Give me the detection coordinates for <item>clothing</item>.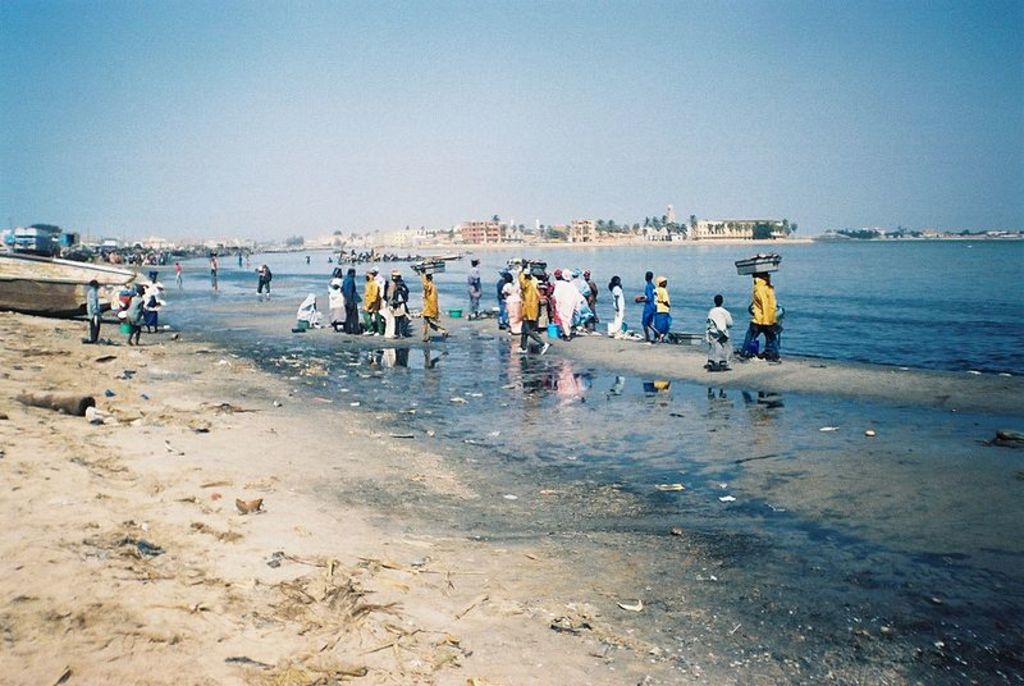
BBox(343, 271, 361, 335).
